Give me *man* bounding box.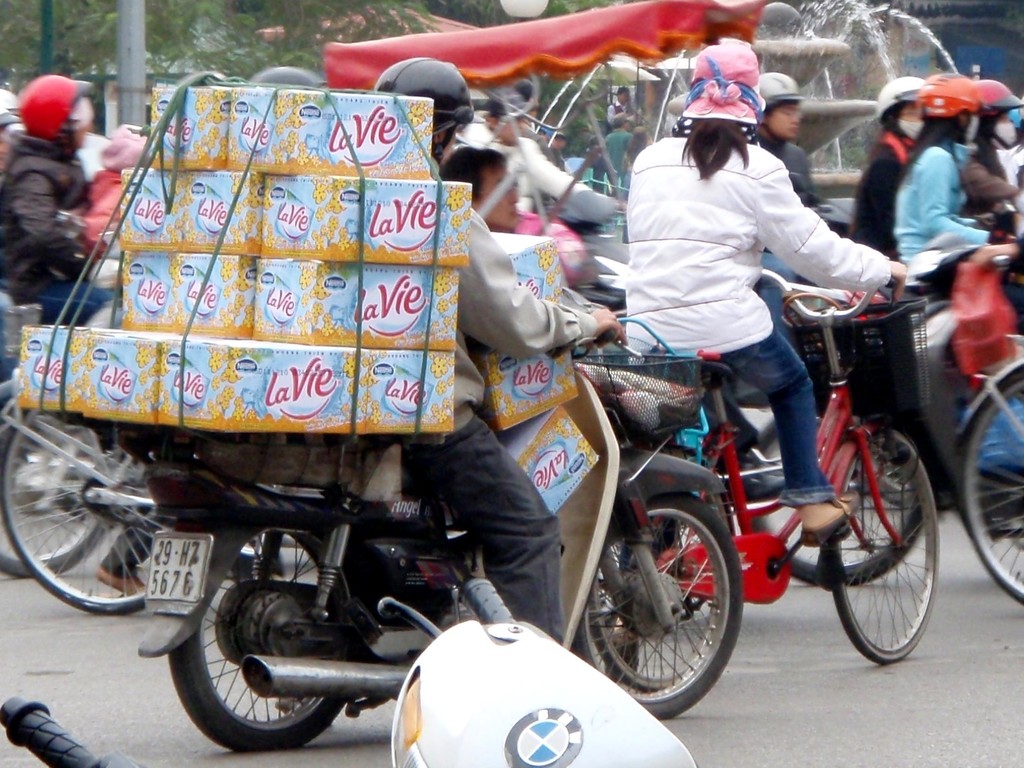
[538,122,550,143].
